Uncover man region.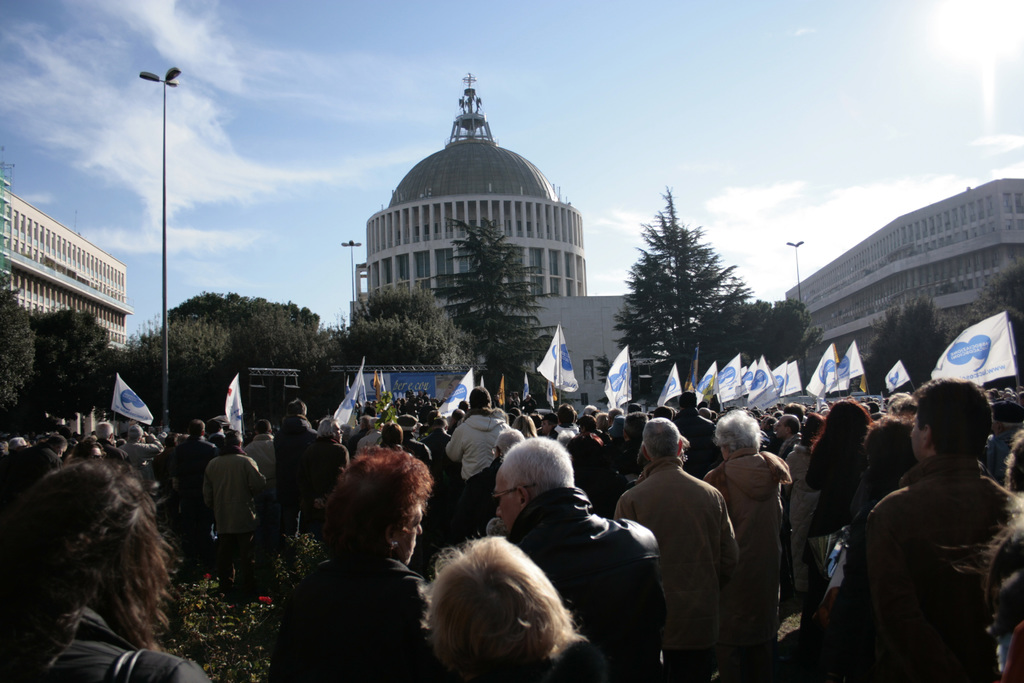
Uncovered: {"left": 558, "top": 399, "right": 578, "bottom": 440}.
